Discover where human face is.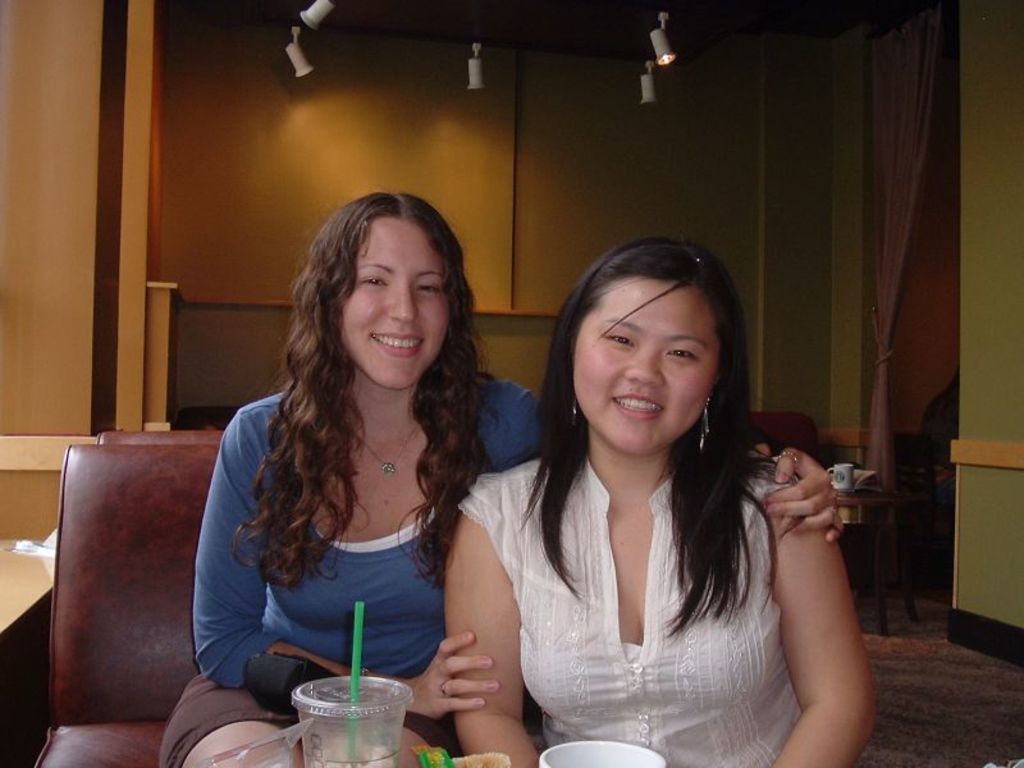
Discovered at 337 219 449 380.
